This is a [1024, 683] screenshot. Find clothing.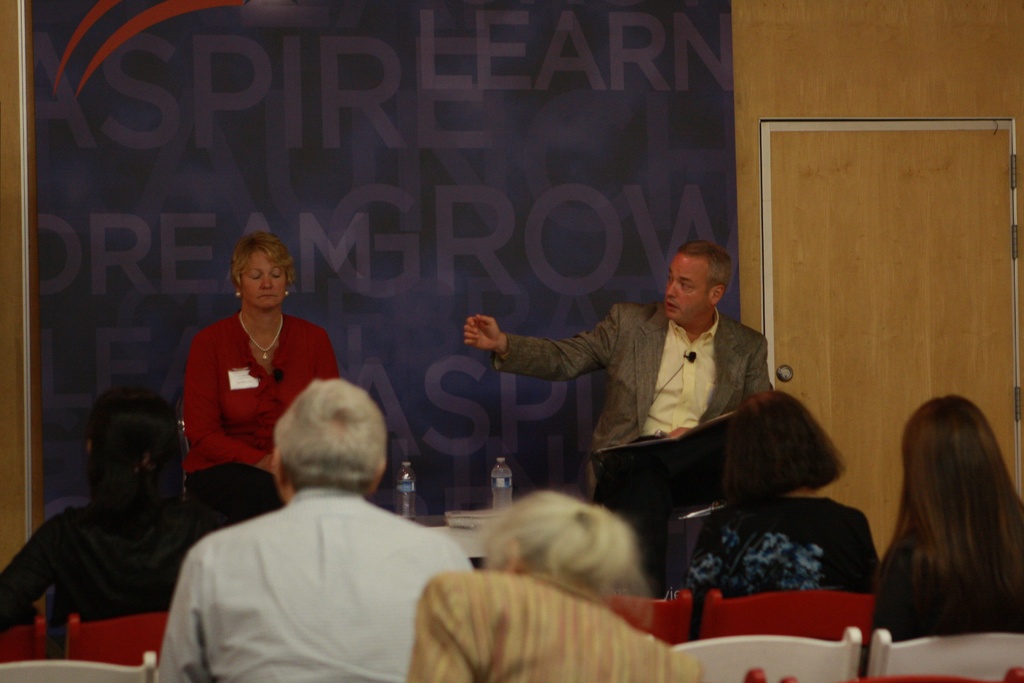
Bounding box: [x1=676, y1=493, x2=885, y2=646].
